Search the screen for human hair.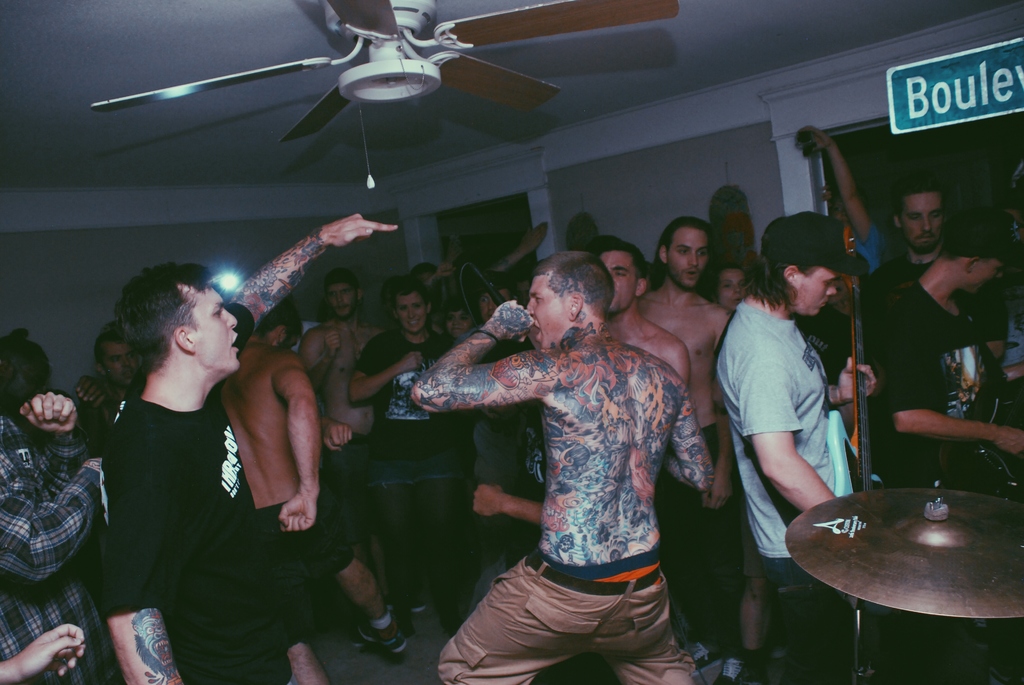
Found at box=[744, 251, 822, 311].
